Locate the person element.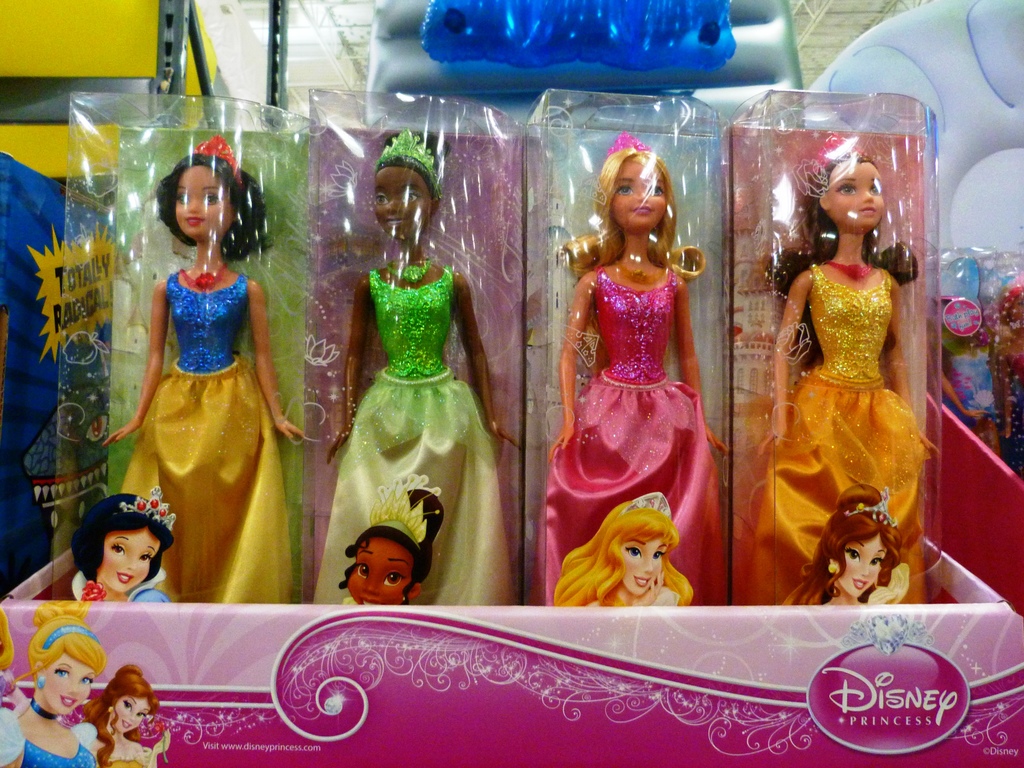
Element bbox: 326:125:506:601.
